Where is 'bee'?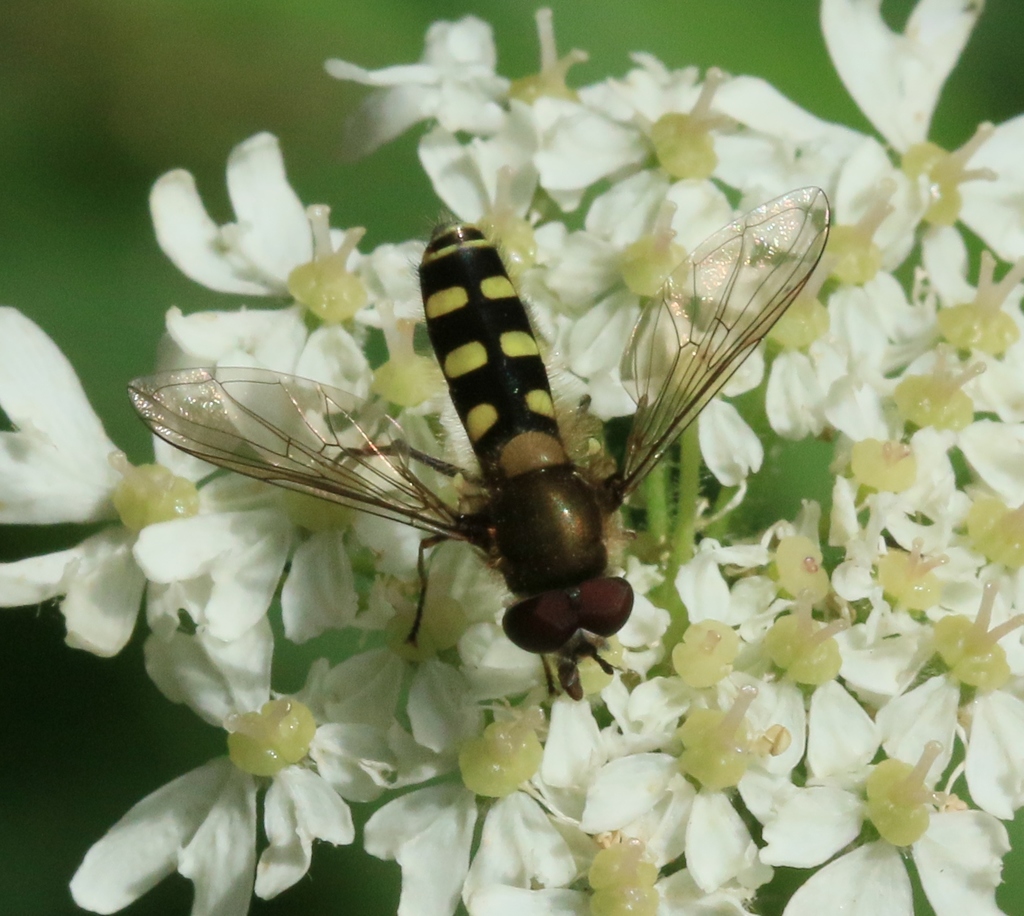
{"x1": 109, "y1": 208, "x2": 837, "y2": 719}.
